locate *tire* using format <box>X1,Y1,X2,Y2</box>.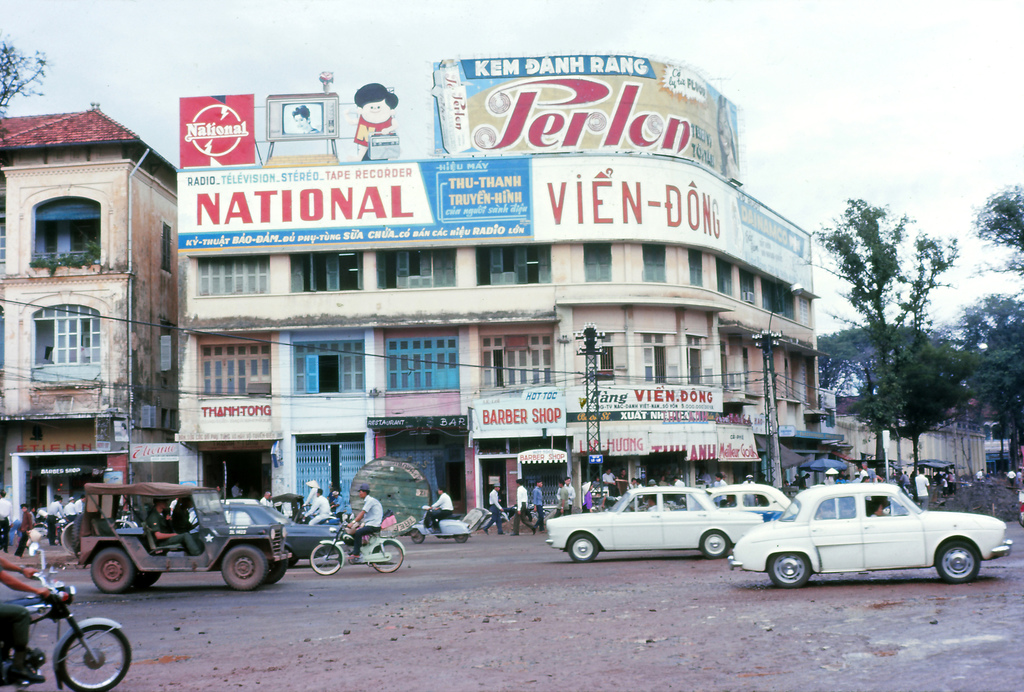
<box>58,627,132,691</box>.
